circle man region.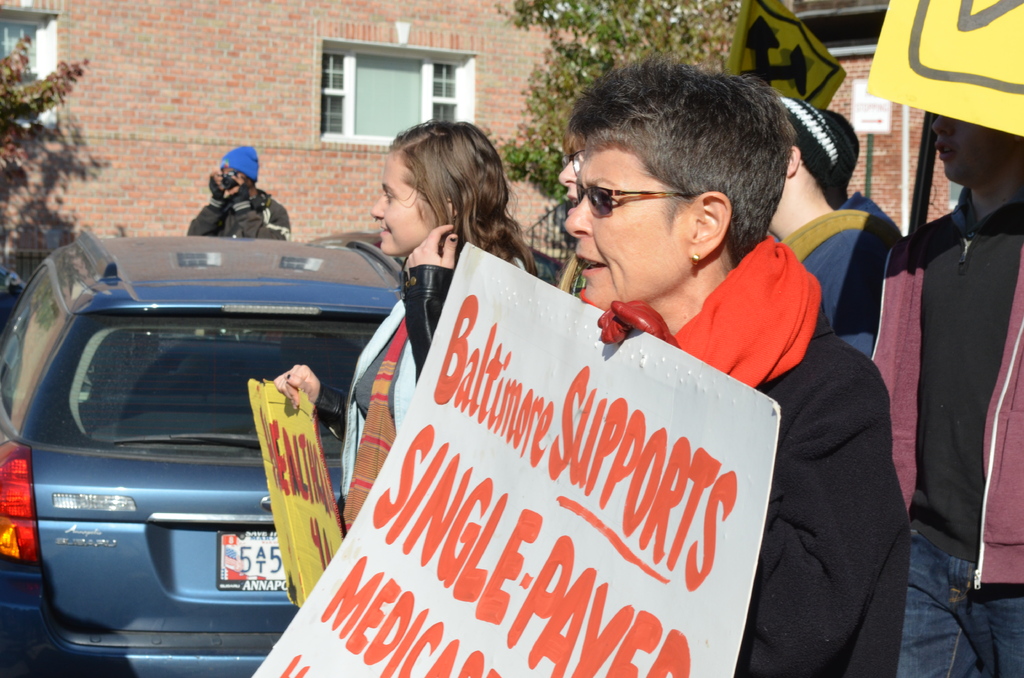
Region: x1=184 y1=145 x2=292 y2=240.
